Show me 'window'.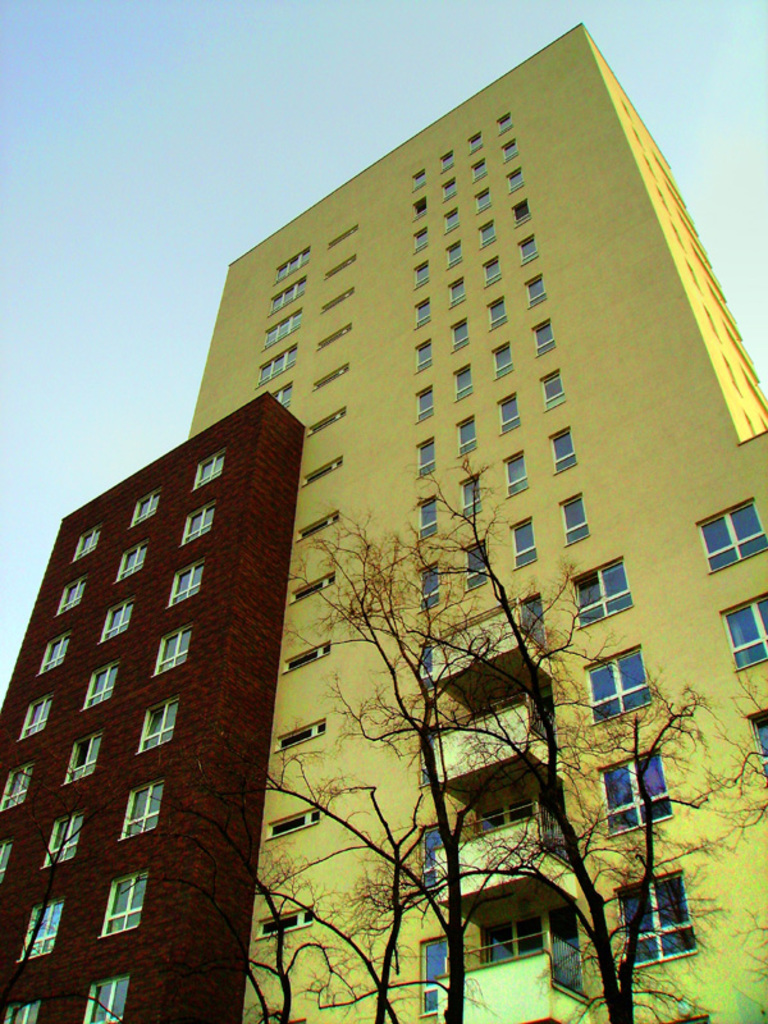
'window' is here: (81, 659, 120, 705).
